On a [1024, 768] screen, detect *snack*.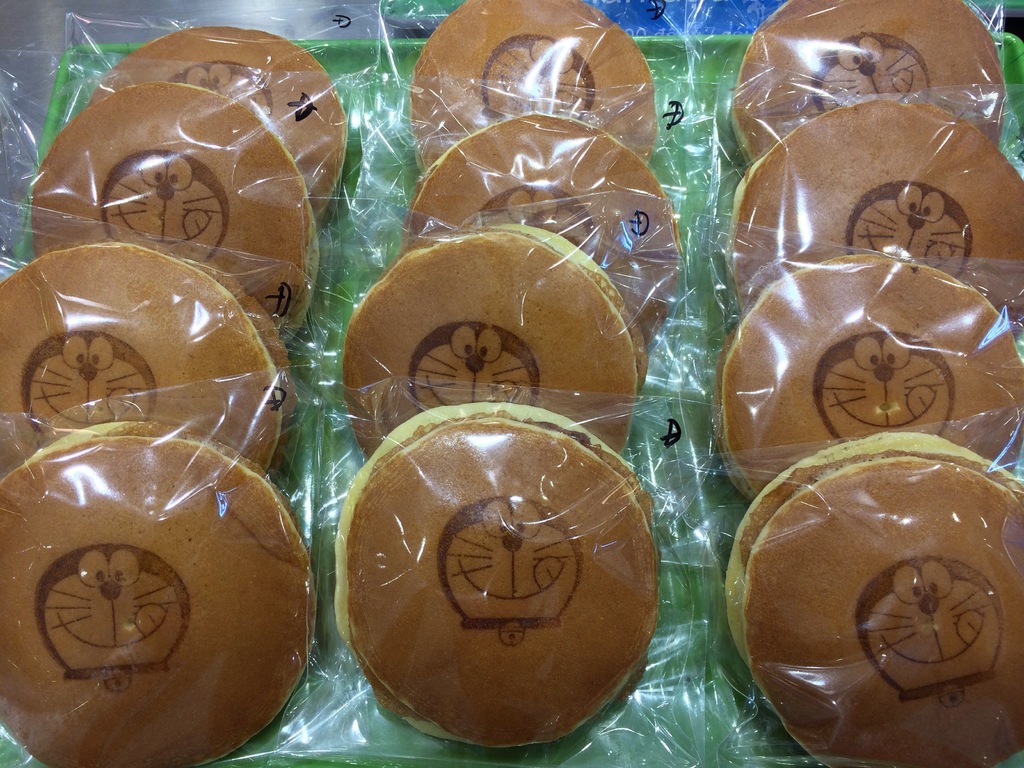
<region>340, 406, 652, 744</region>.
